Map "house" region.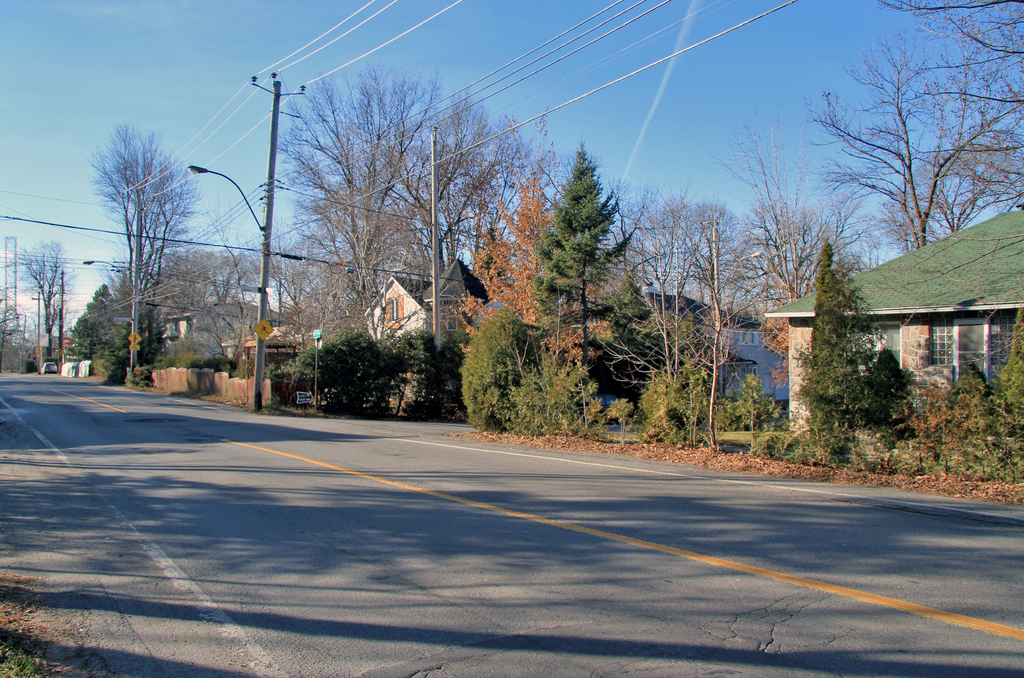
Mapped to 563/287/796/412.
